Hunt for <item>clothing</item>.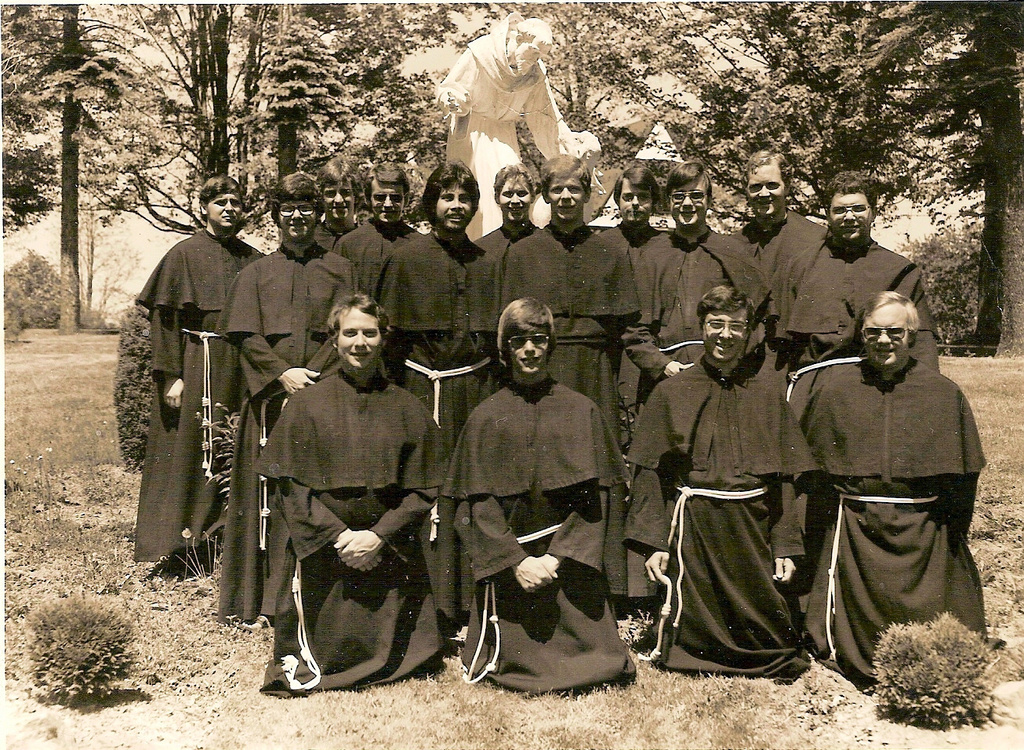
Hunted down at [340,217,414,300].
